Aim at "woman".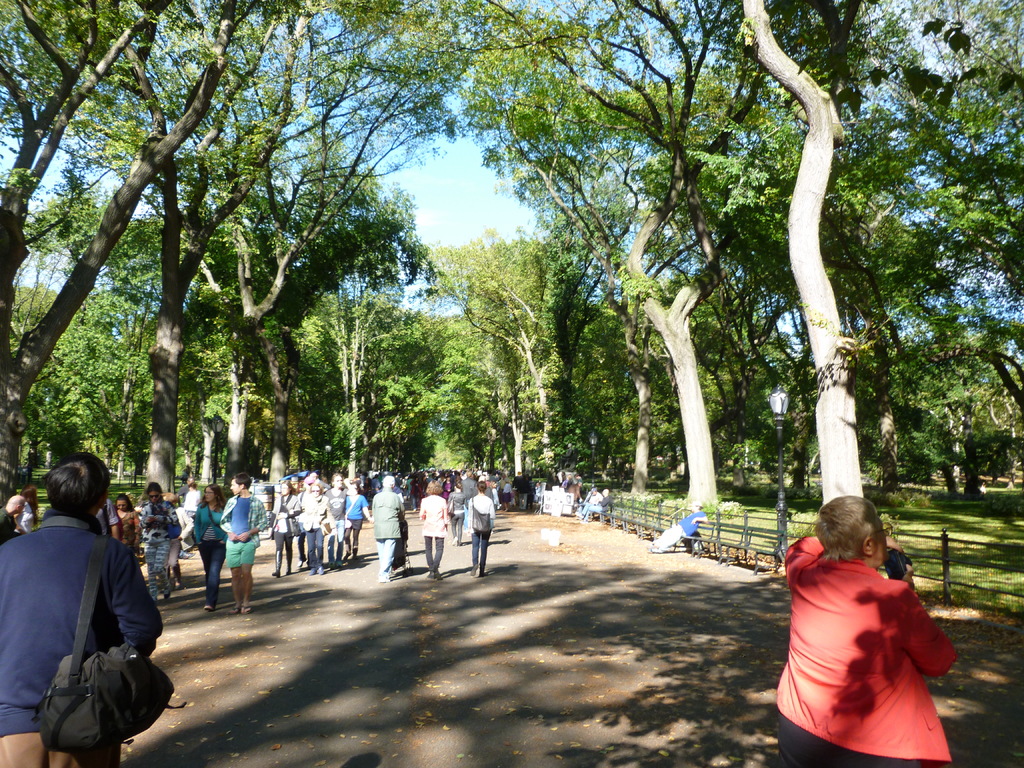
Aimed at crop(115, 493, 140, 568).
